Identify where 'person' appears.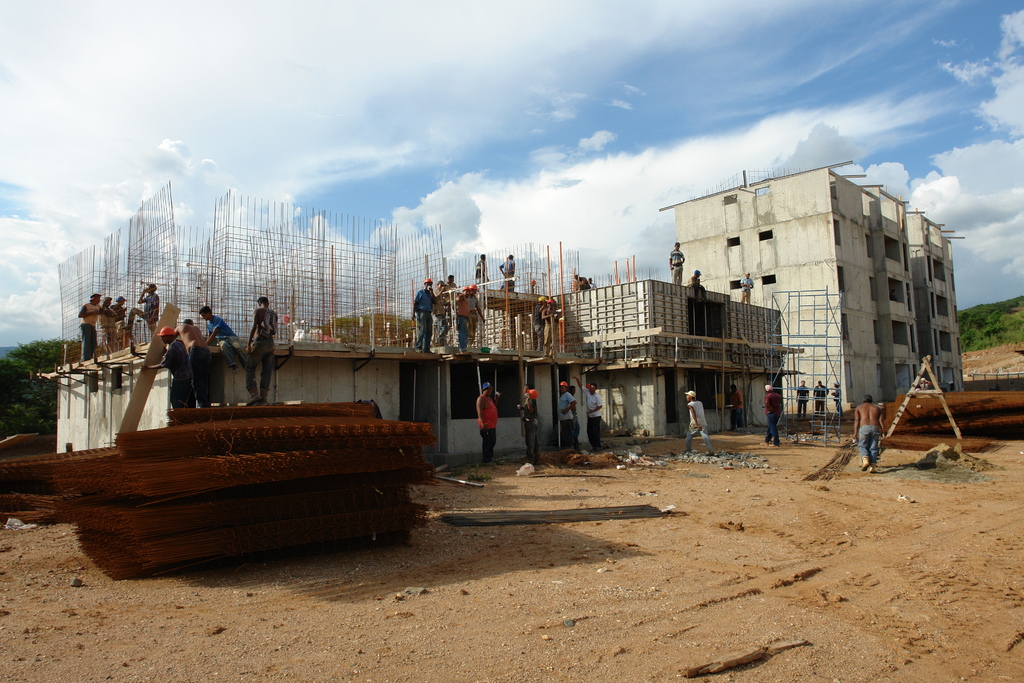
Appears at region(470, 288, 488, 355).
